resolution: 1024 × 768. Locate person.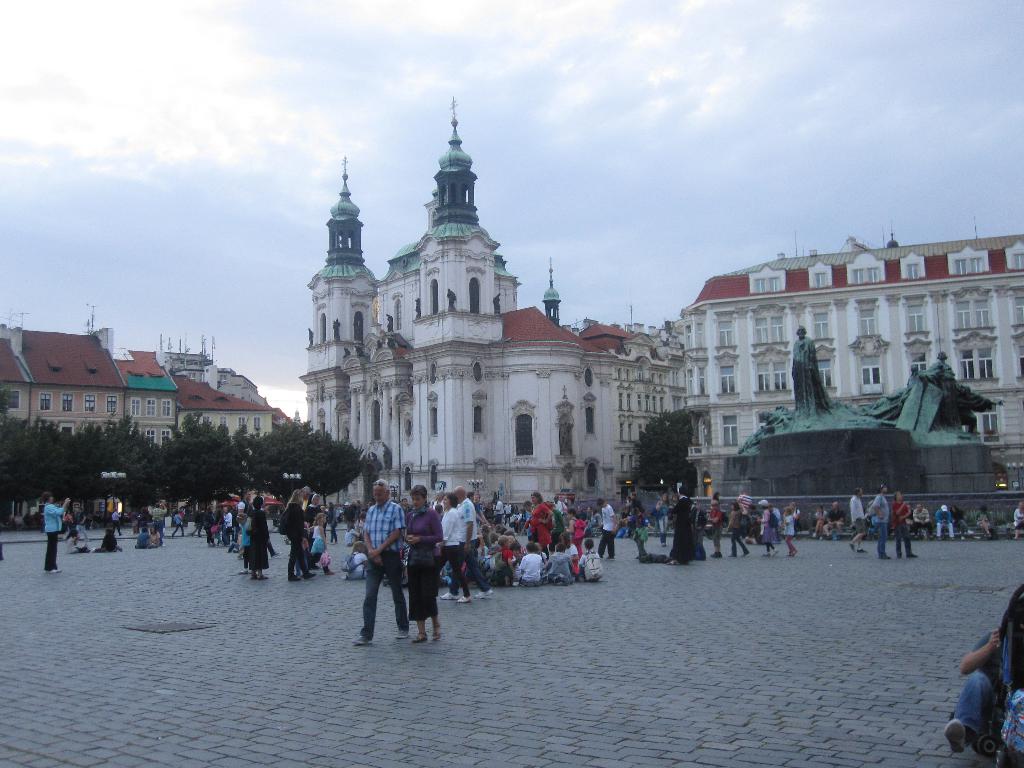
Rect(191, 507, 198, 538).
